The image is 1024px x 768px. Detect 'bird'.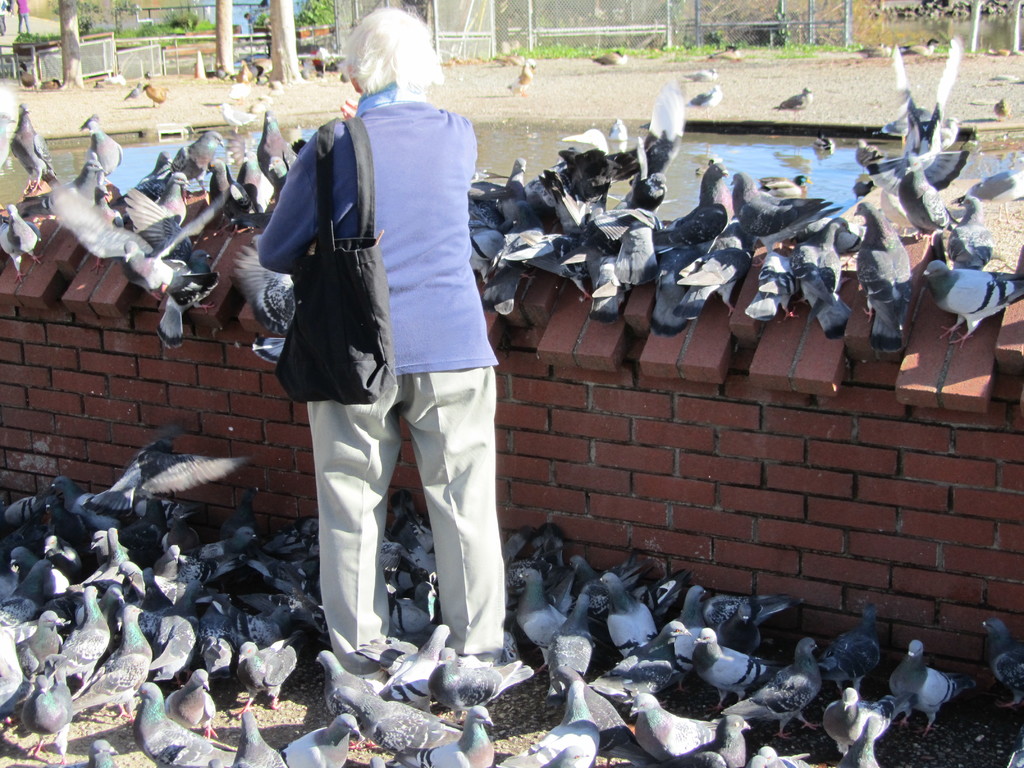
Detection: detection(686, 84, 726, 110).
